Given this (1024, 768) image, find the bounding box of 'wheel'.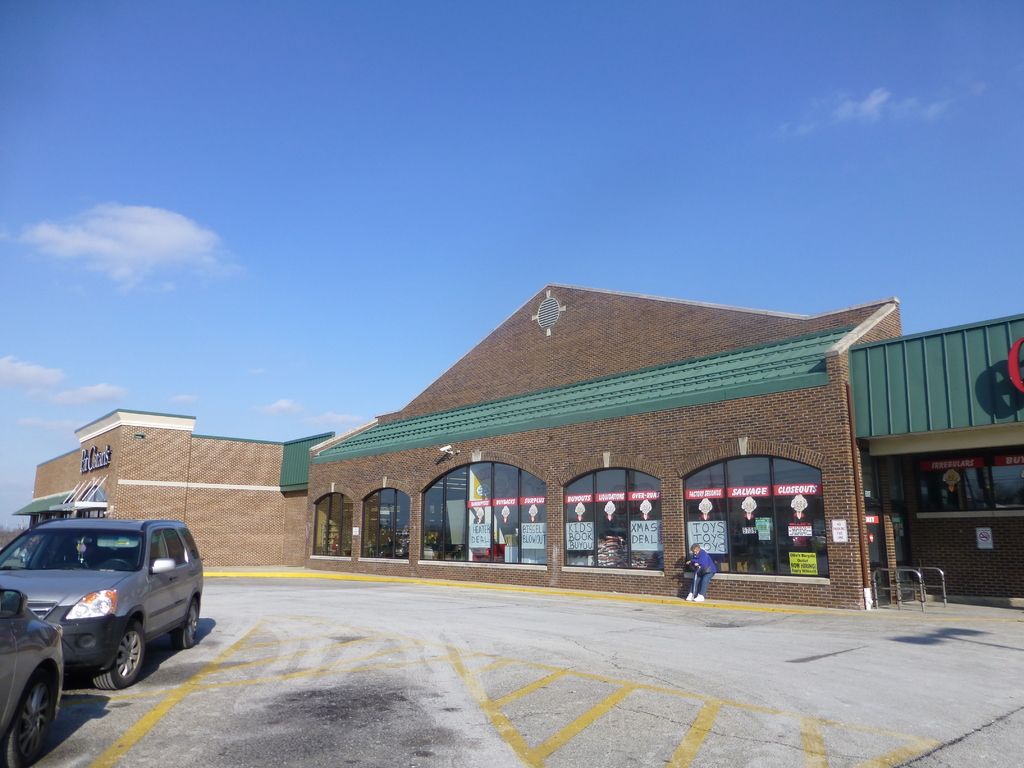
110,560,135,571.
